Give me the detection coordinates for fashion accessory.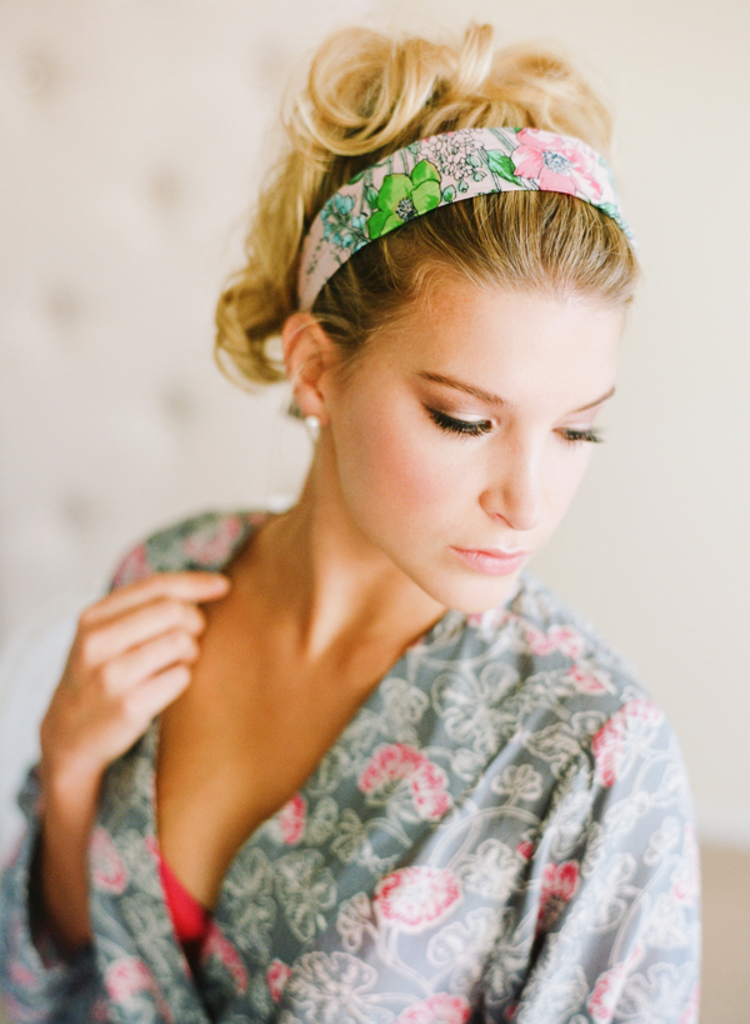
302 415 322 440.
